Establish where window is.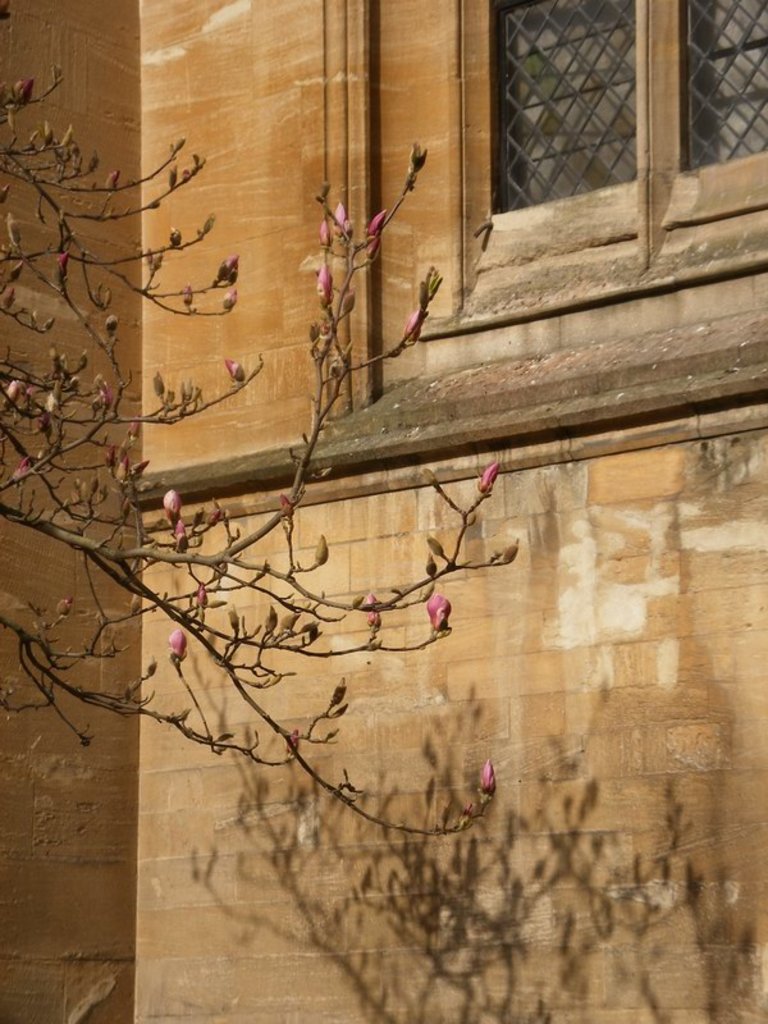
Established at pyautogui.locateOnScreen(495, 4, 682, 193).
